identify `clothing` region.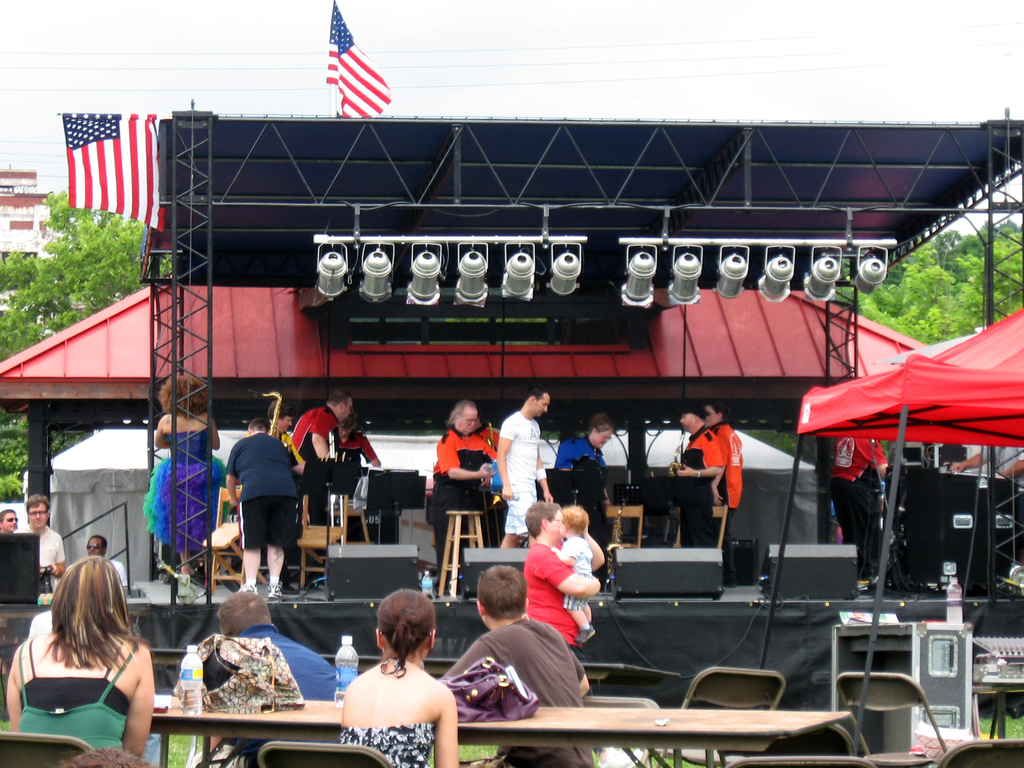
Region: <bbox>219, 620, 344, 707</bbox>.
